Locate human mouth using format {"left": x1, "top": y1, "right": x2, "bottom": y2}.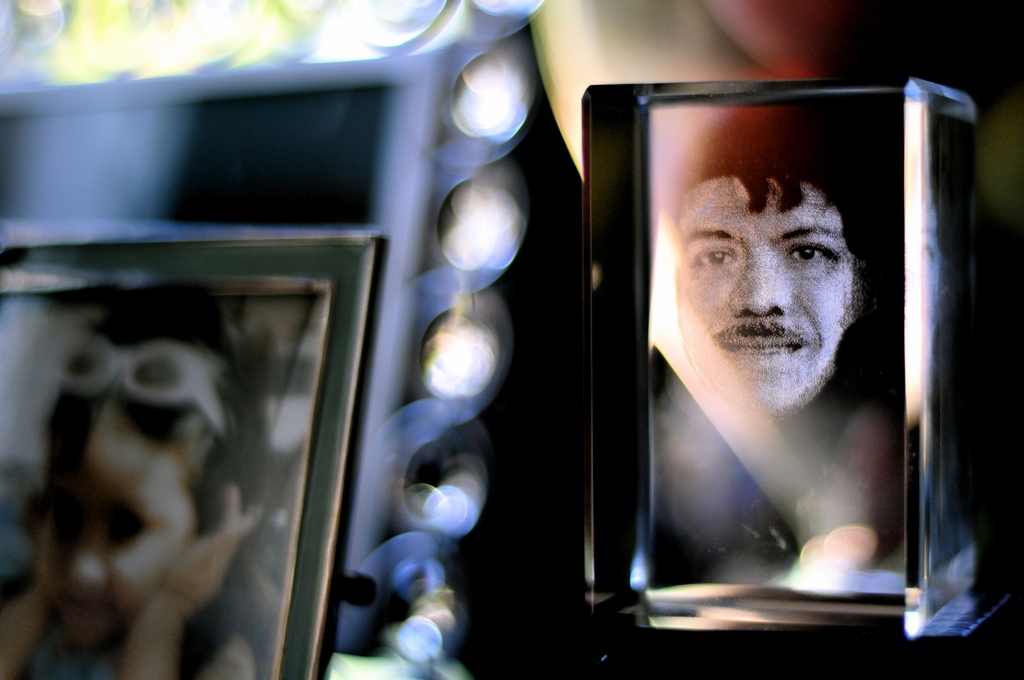
{"left": 56, "top": 600, "right": 111, "bottom": 618}.
